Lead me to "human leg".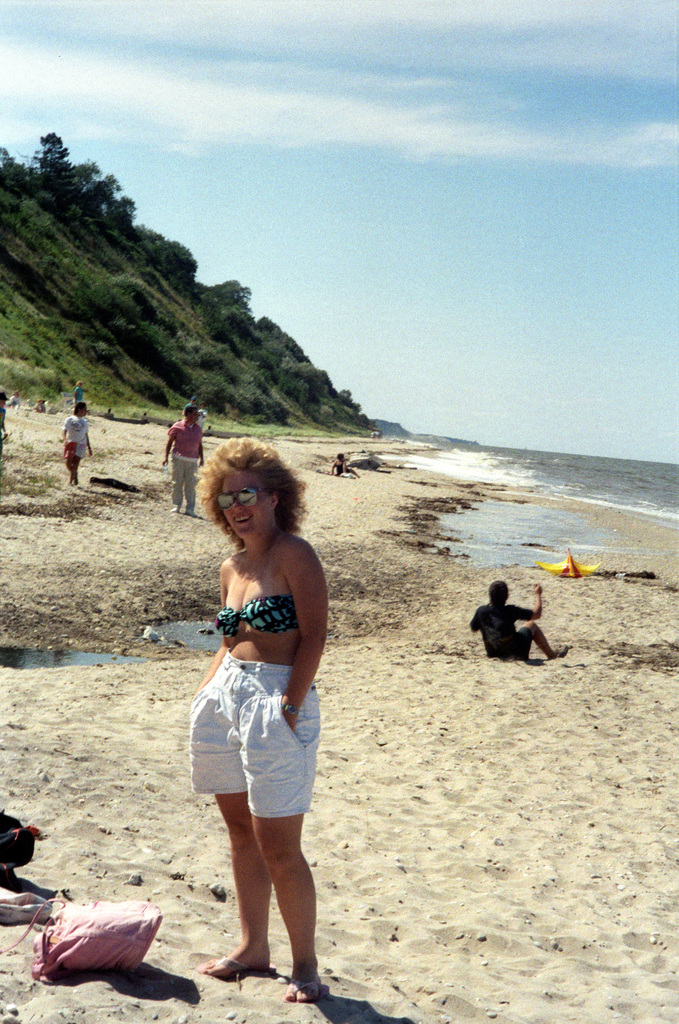
Lead to left=250, top=803, right=329, bottom=1000.
